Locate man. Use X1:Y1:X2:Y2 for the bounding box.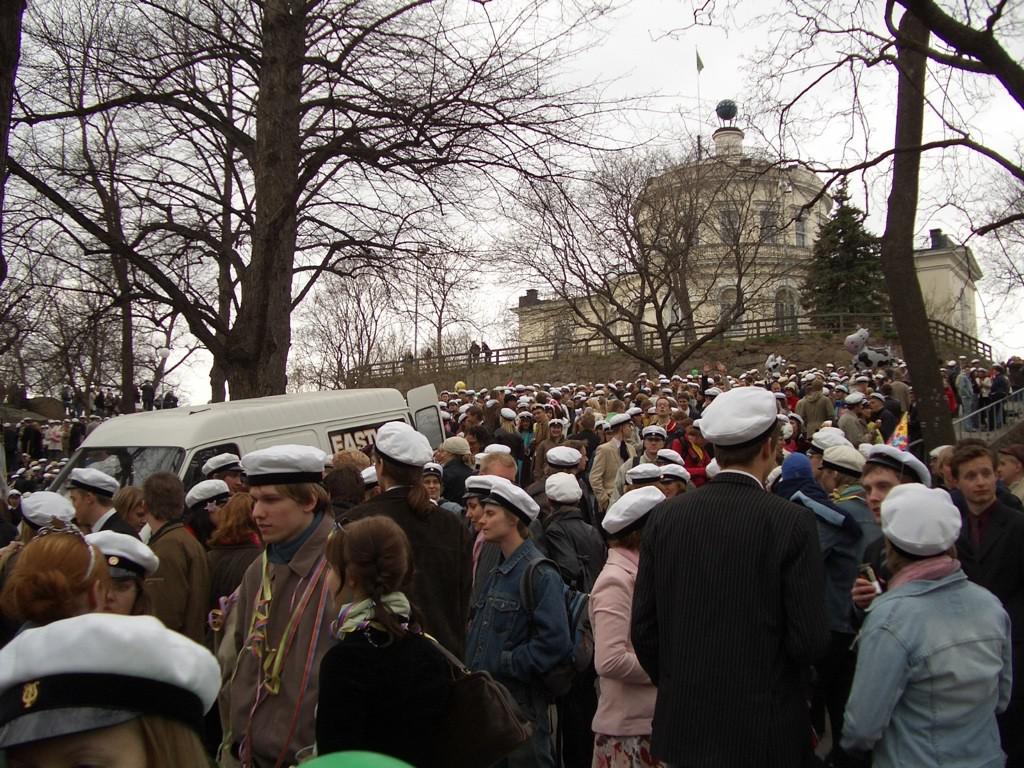
467:489:568:767.
